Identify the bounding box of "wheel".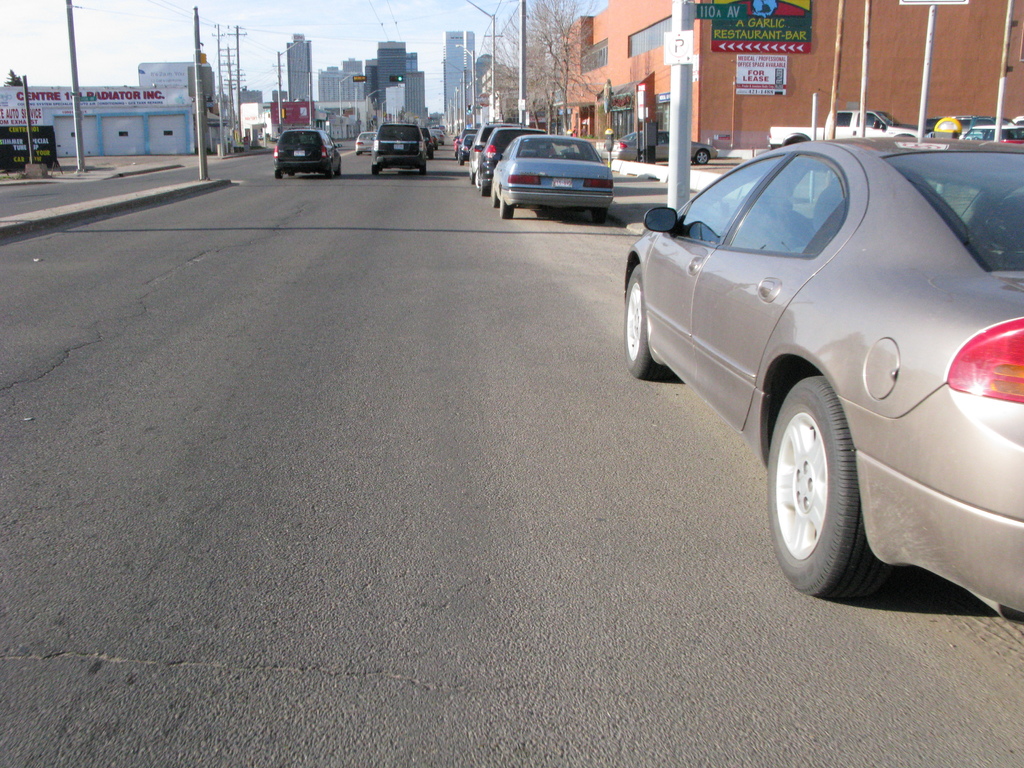
428:152:434:160.
